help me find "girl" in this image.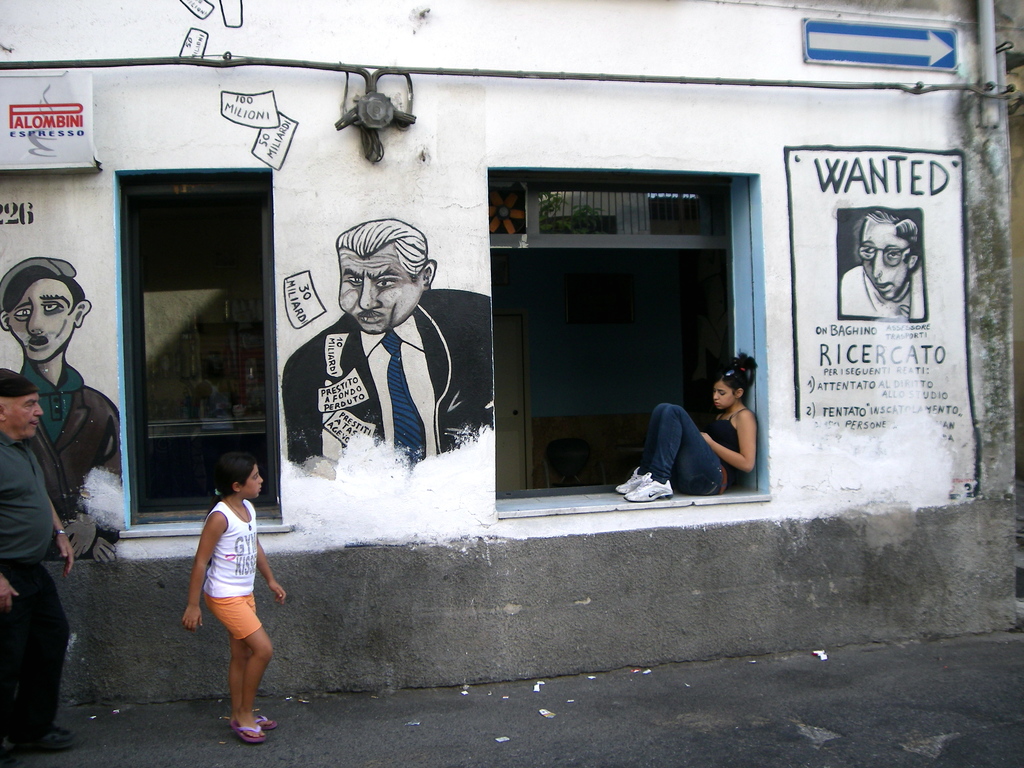
Found it: (179, 452, 289, 748).
